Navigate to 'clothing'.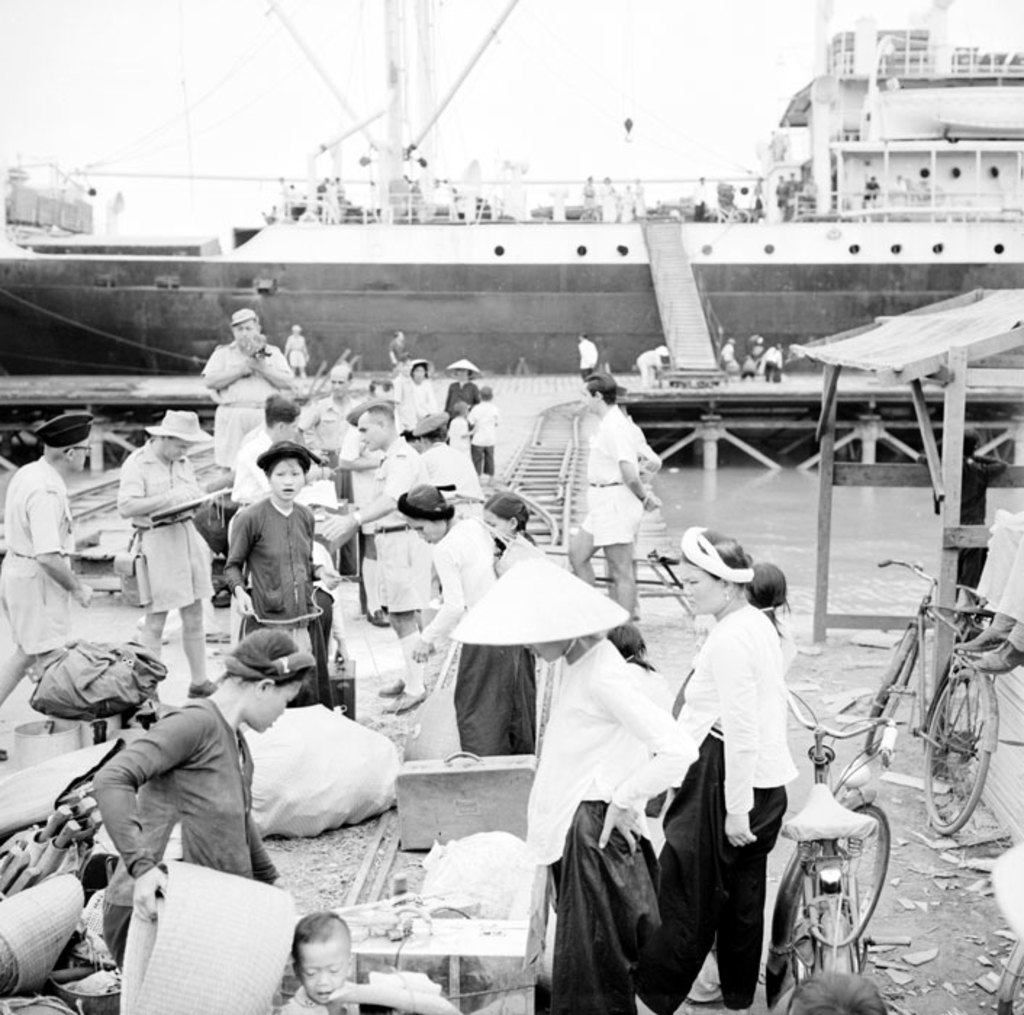
Navigation target: box(225, 496, 309, 635).
